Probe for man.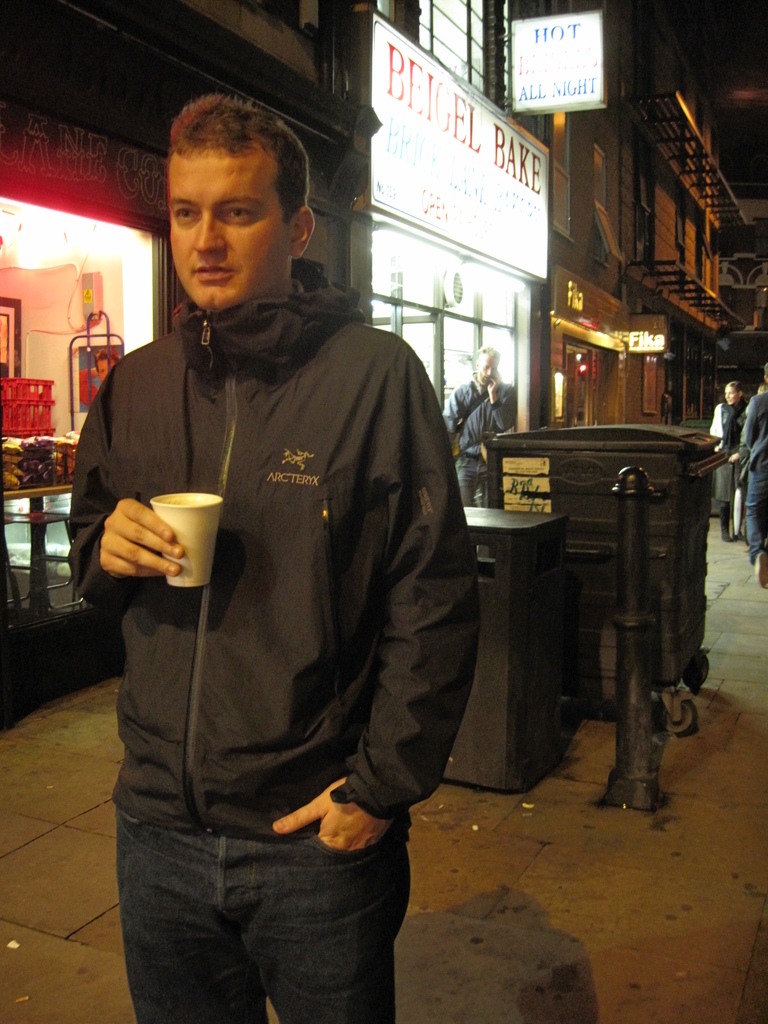
Probe result: detection(440, 344, 513, 498).
